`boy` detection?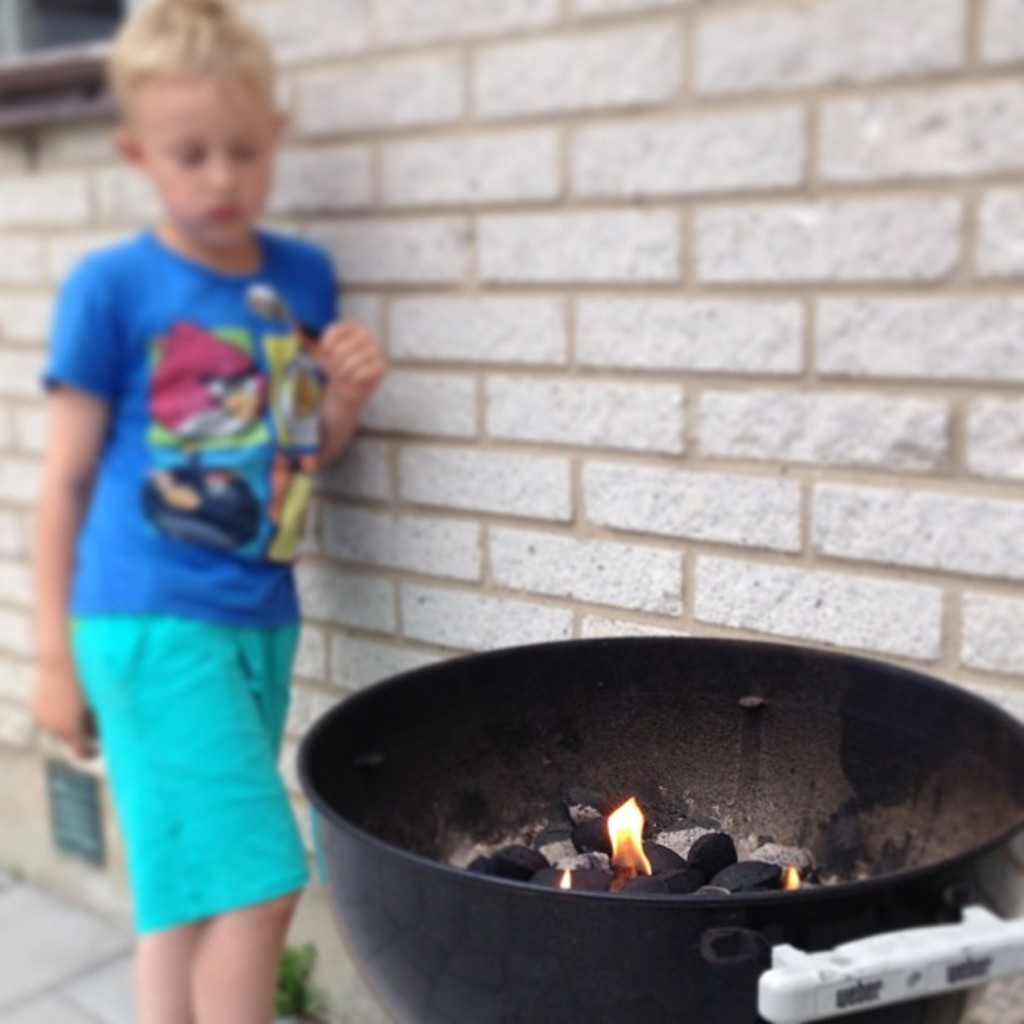
left=18, top=0, right=397, bottom=1022
